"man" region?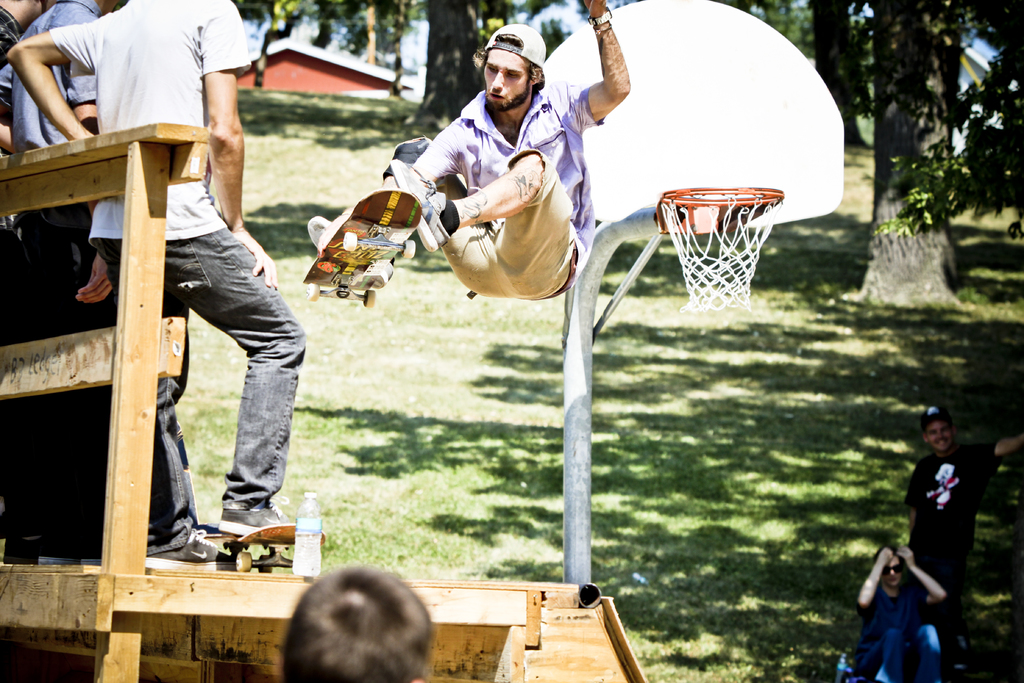
854:542:946:682
